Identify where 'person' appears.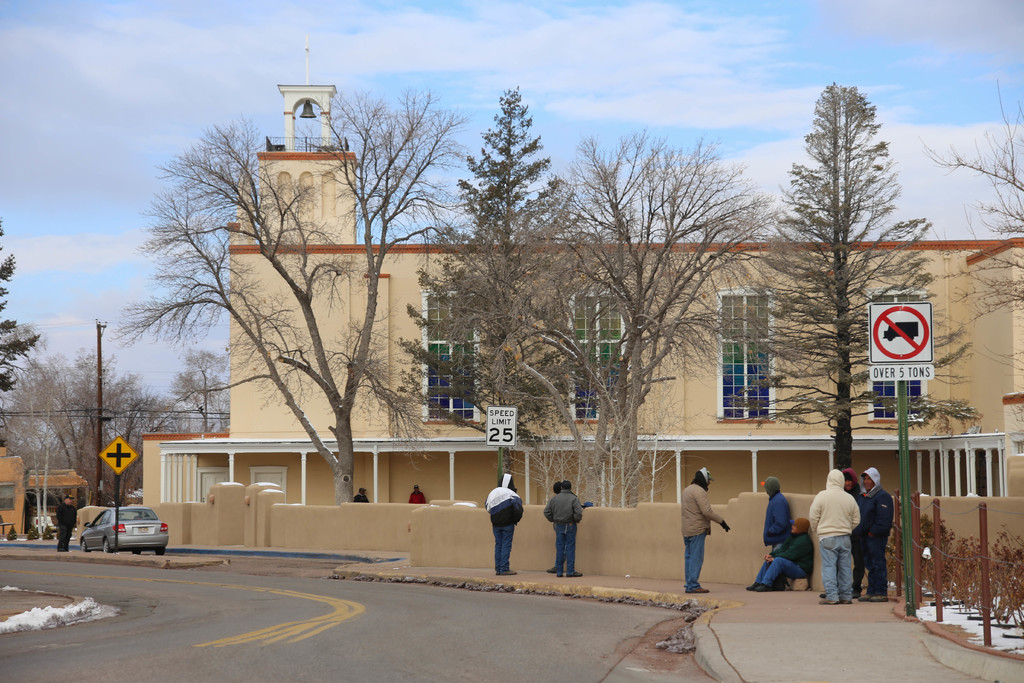
Appears at {"left": 56, "top": 494, "right": 79, "bottom": 552}.
